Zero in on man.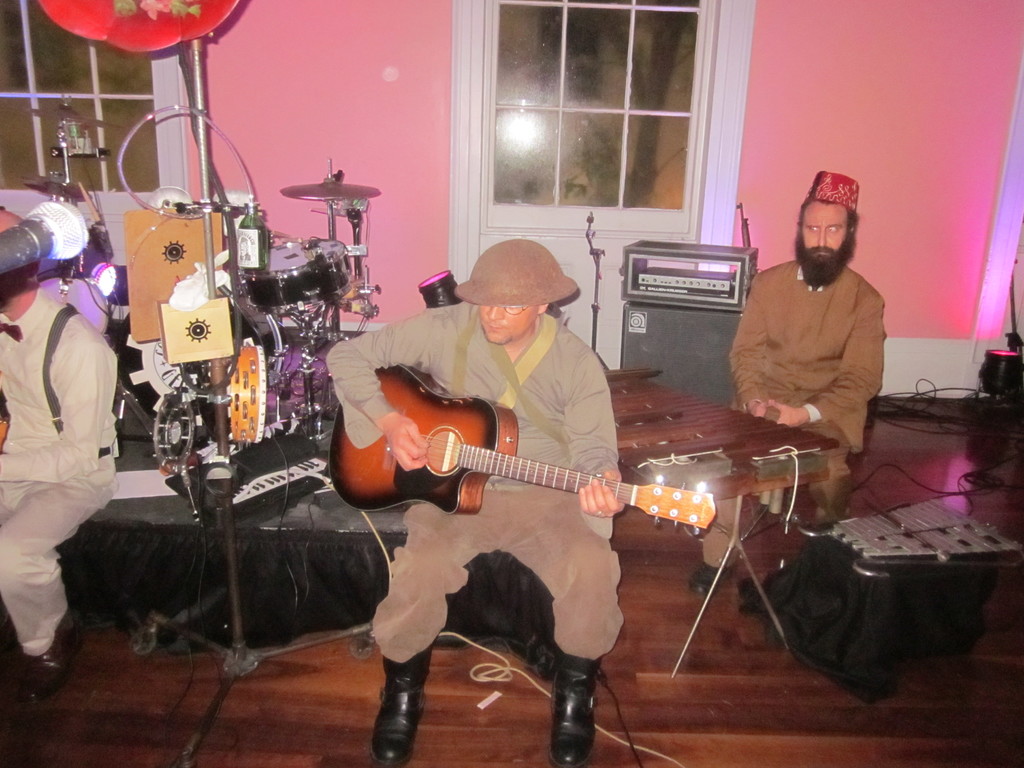
Zeroed in: x1=724 y1=178 x2=903 y2=469.
